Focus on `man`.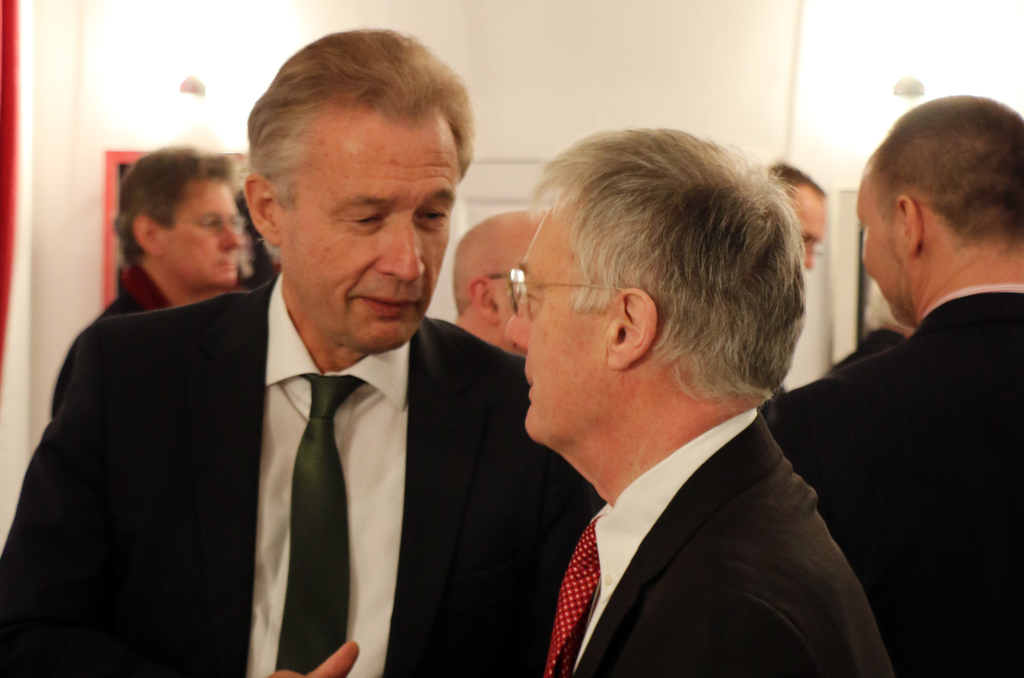
Focused at x1=766 y1=159 x2=828 y2=274.
